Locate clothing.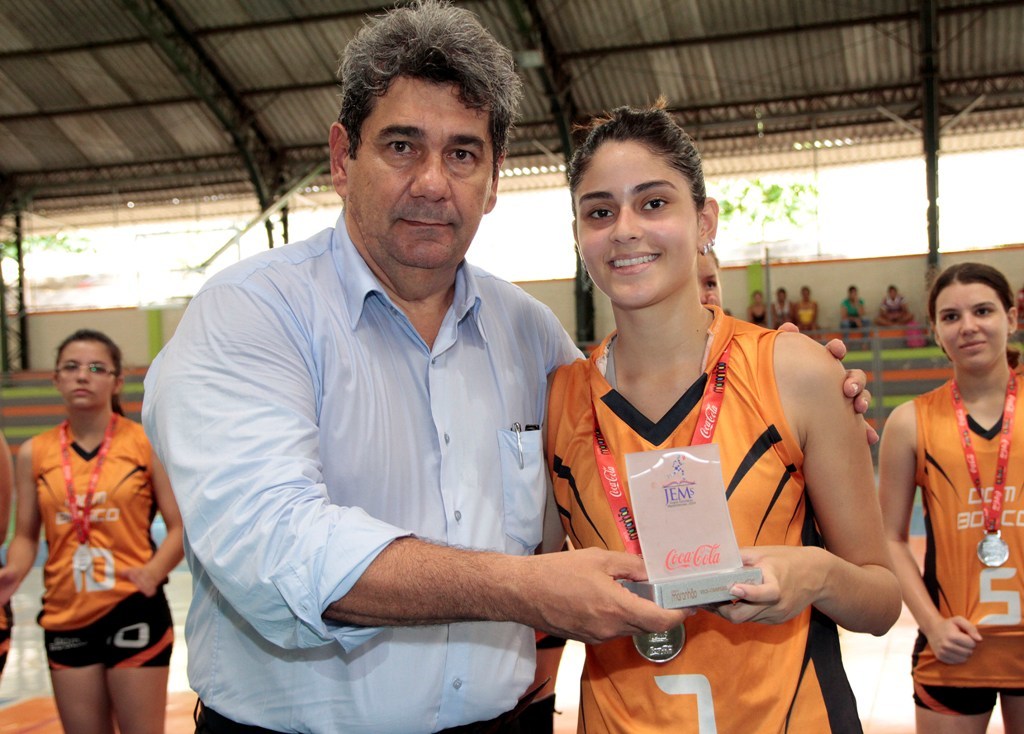
Bounding box: region(549, 261, 898, 693).
